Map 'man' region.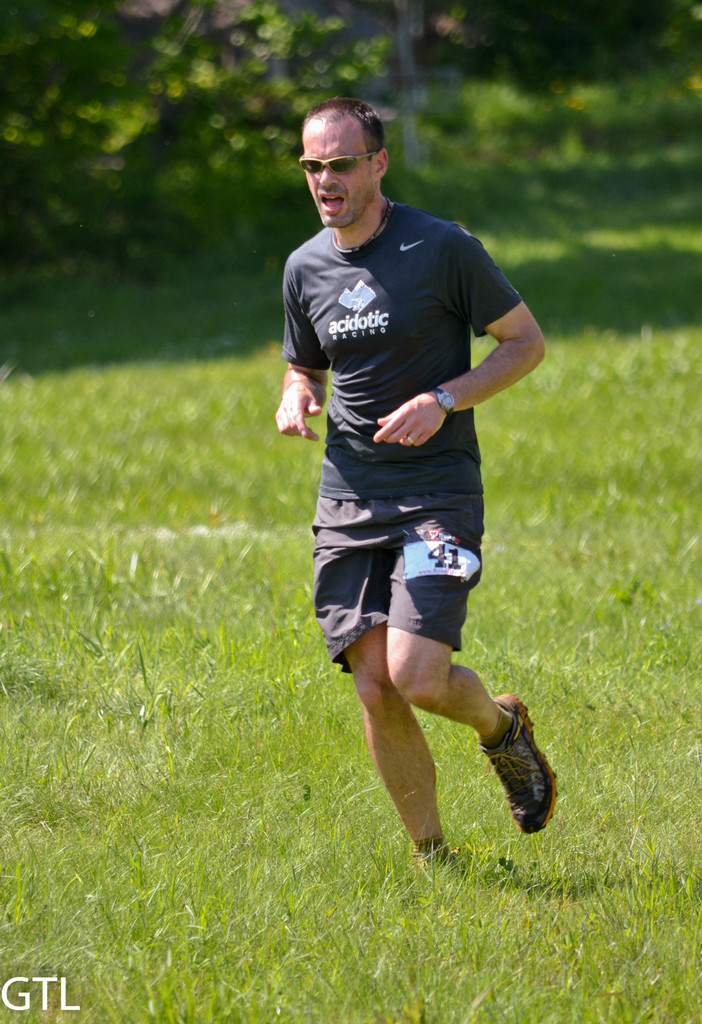
Mapped to 262,86,561,874.
